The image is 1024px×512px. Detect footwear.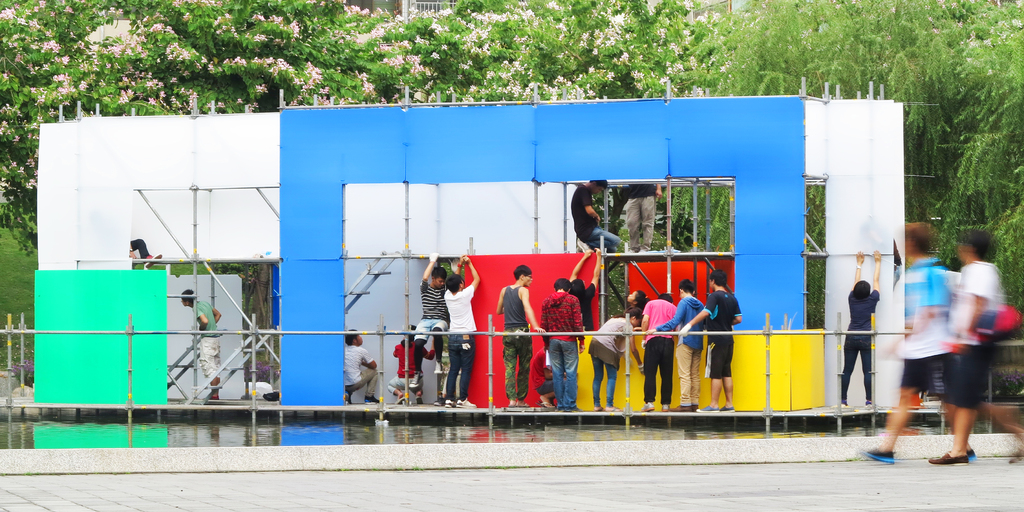
Detection: <box>867,399,881,411</box>.
